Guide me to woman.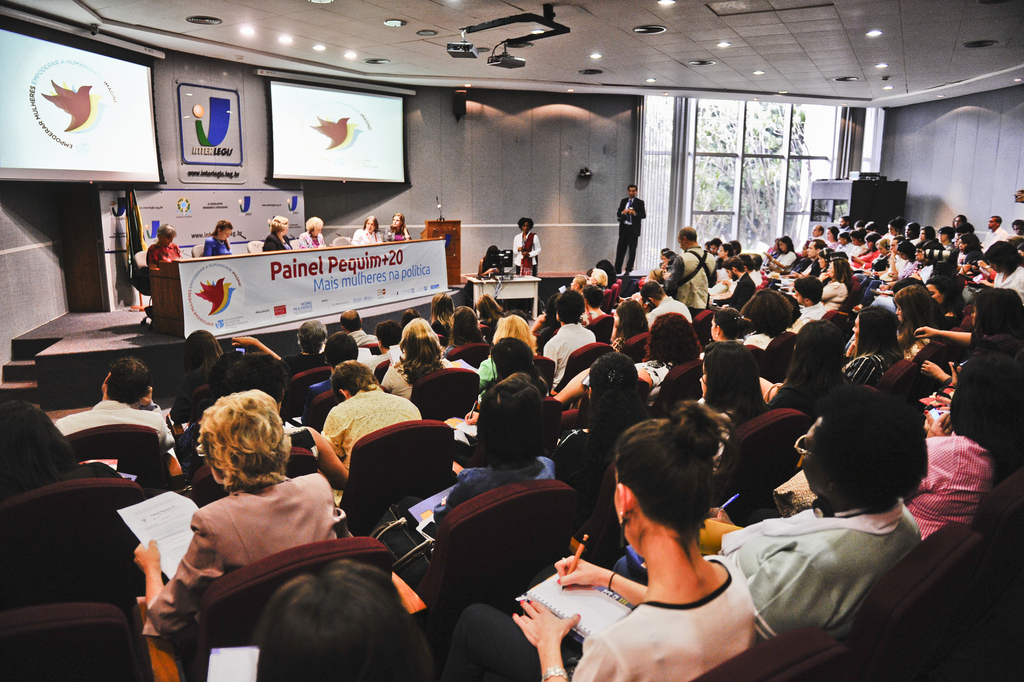
Guidance: <box>352,217,384,243</box>.
